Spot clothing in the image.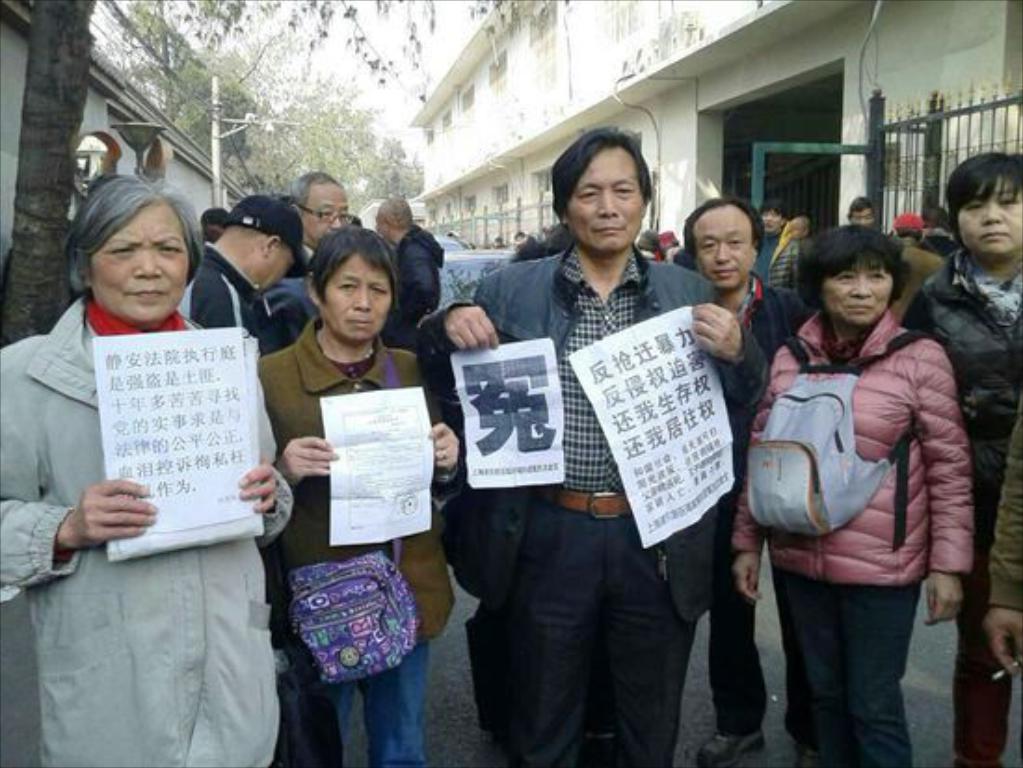
clothing found at Rect(738, 314, 973, 766).
